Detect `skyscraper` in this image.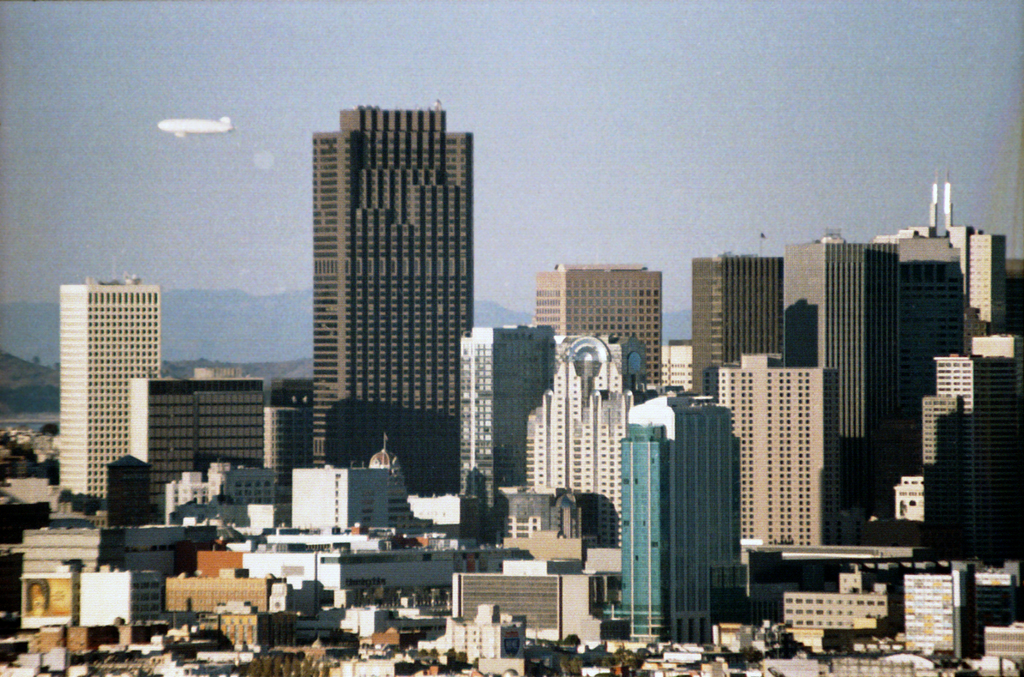
Detection: rect(709, 346, 831, 547).
